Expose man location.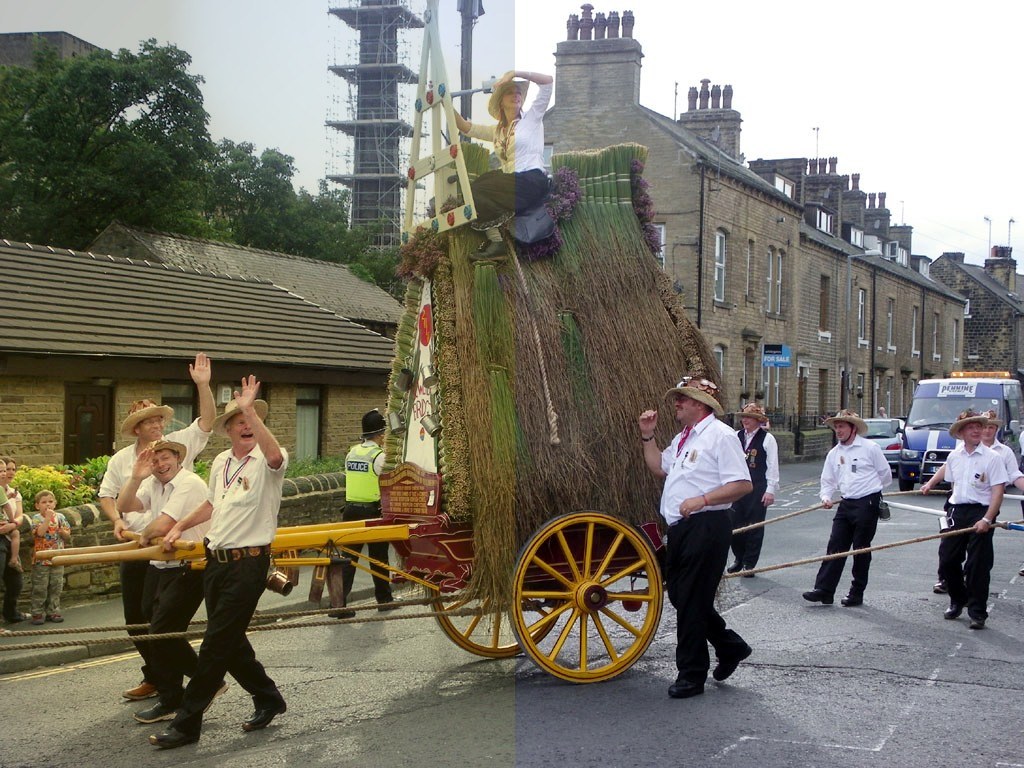
Exposed at [left=797, top=410, right=895, bottom=610].
